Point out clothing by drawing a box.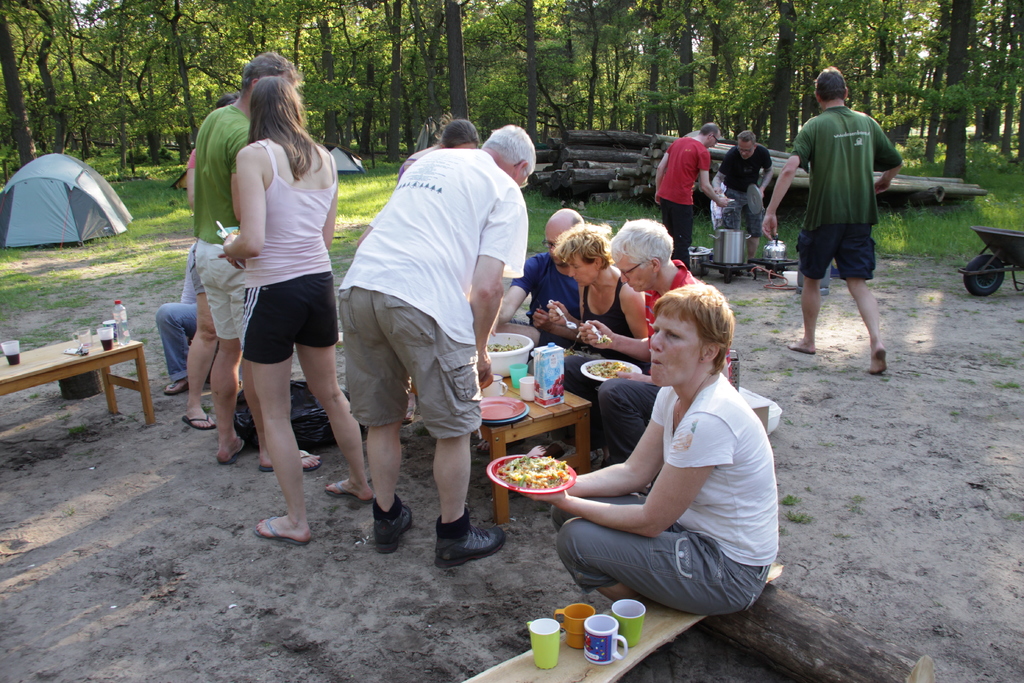
l=645, t=258, r=689, b=340.
